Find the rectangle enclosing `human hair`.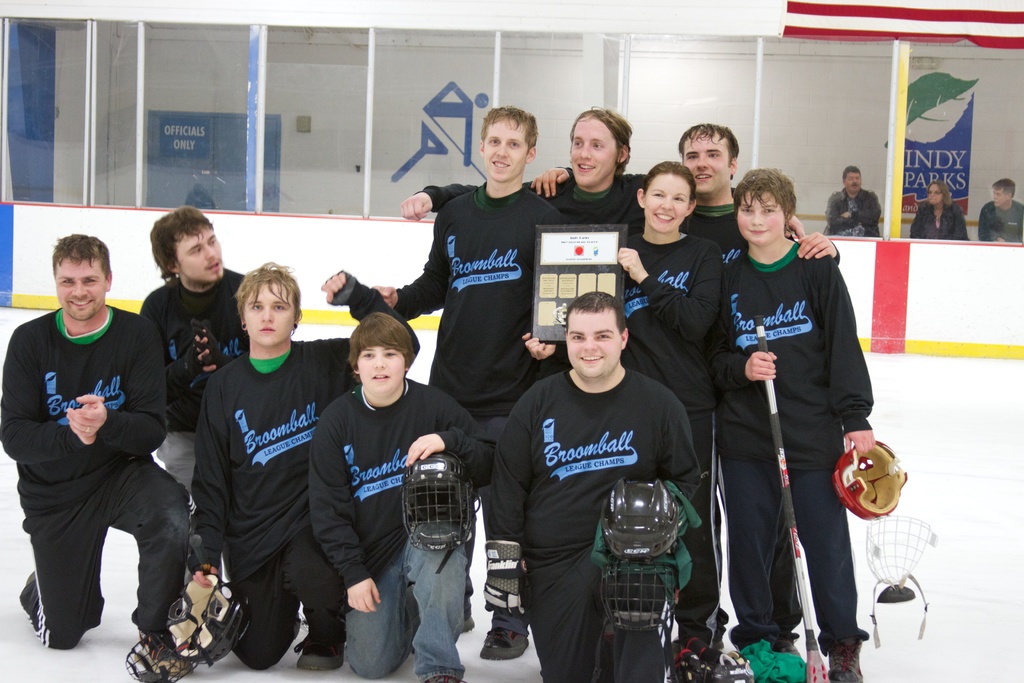
<region>479, 99, 539, 147</region>.
